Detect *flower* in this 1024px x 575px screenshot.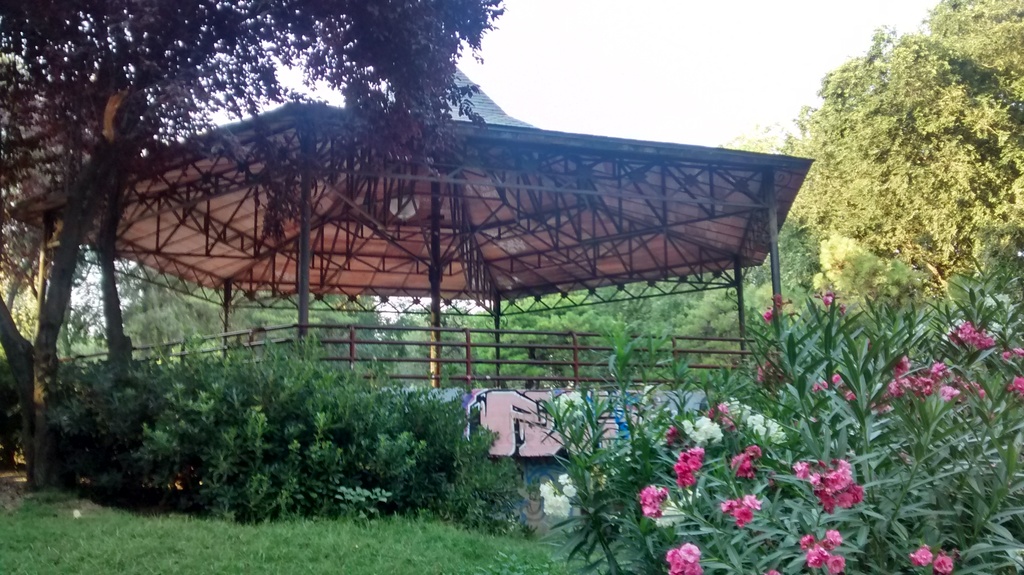
Detection: x1=812, y1=378, x2=827, y2=392.
